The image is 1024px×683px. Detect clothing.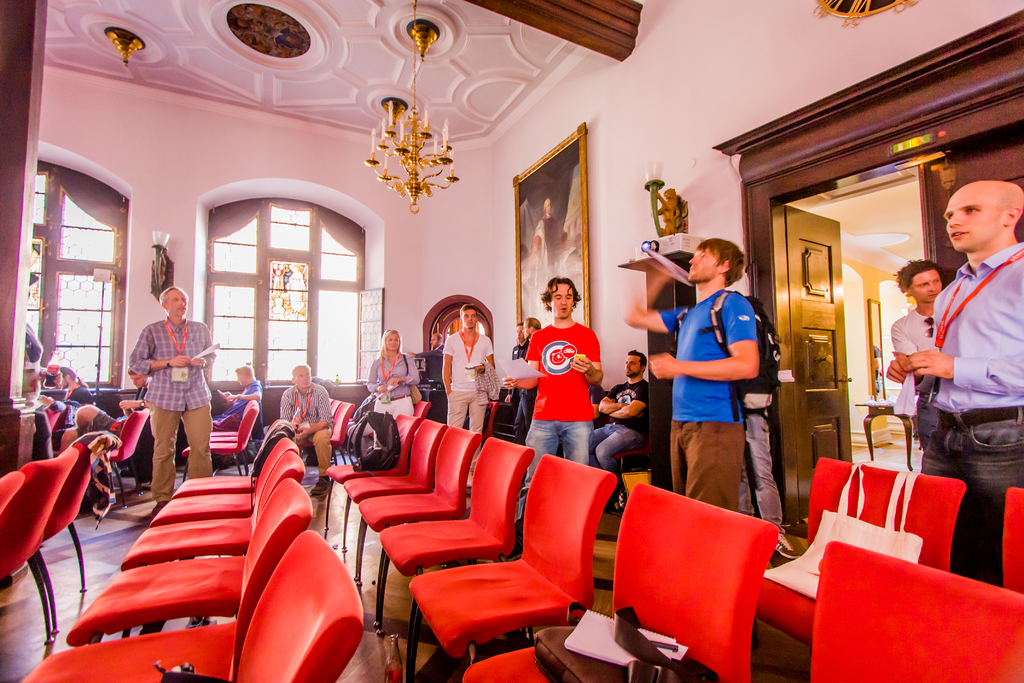
Detection: select_region(125, 323, 224, 498).
